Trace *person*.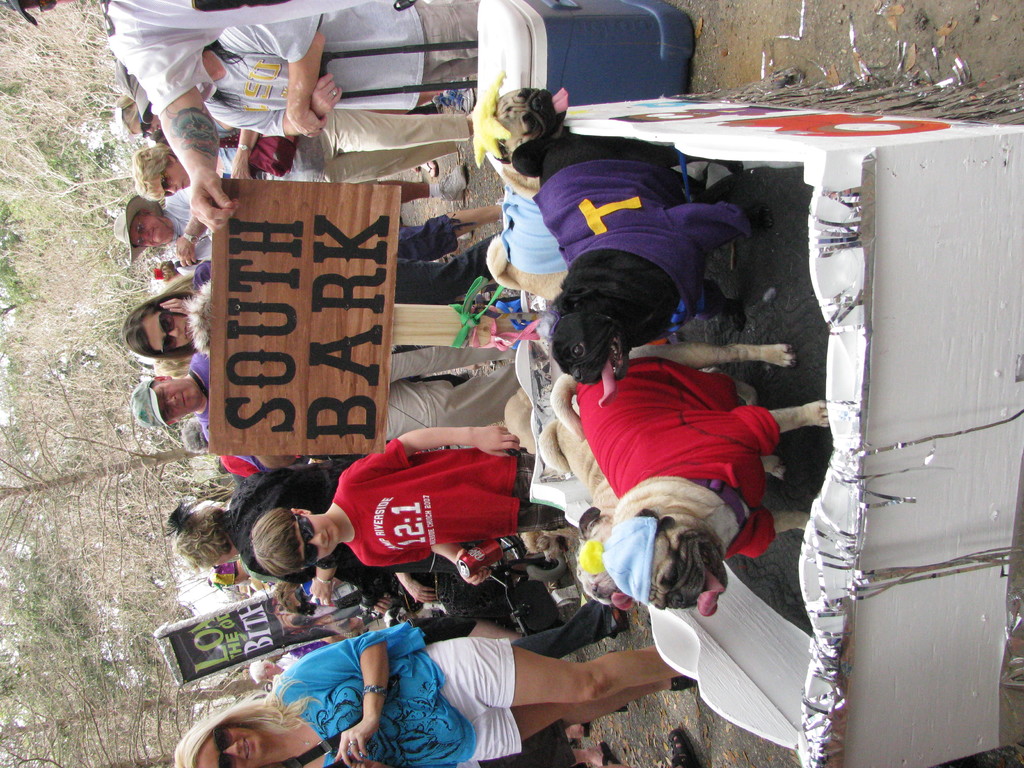
Traced to [123, 230, 502, 357].
